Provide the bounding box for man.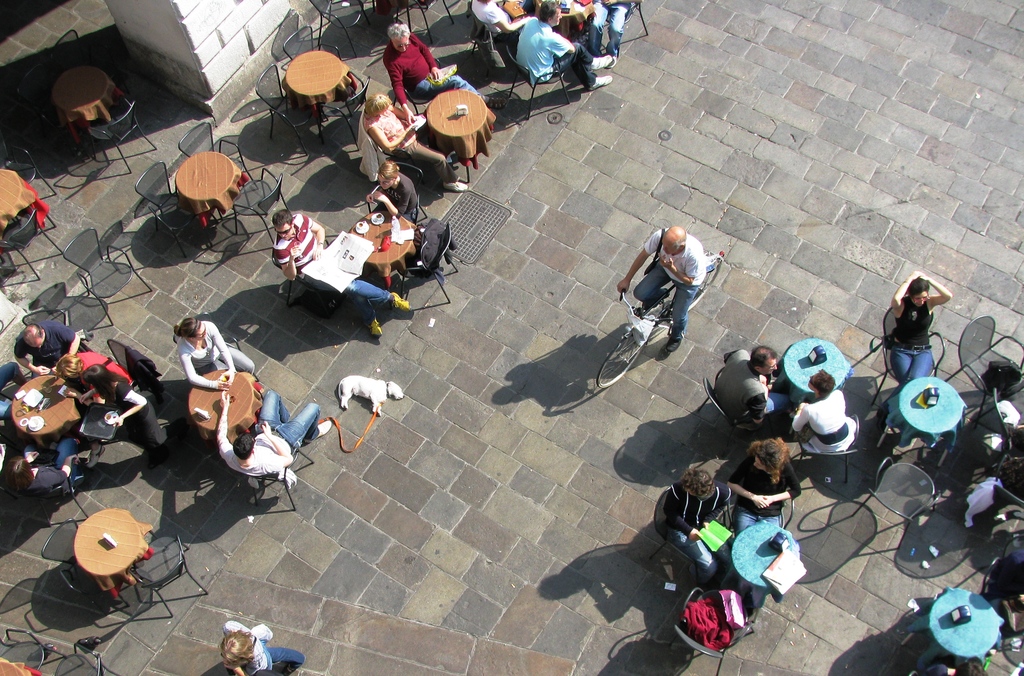
bbox=(266, 205, 417, 344).
